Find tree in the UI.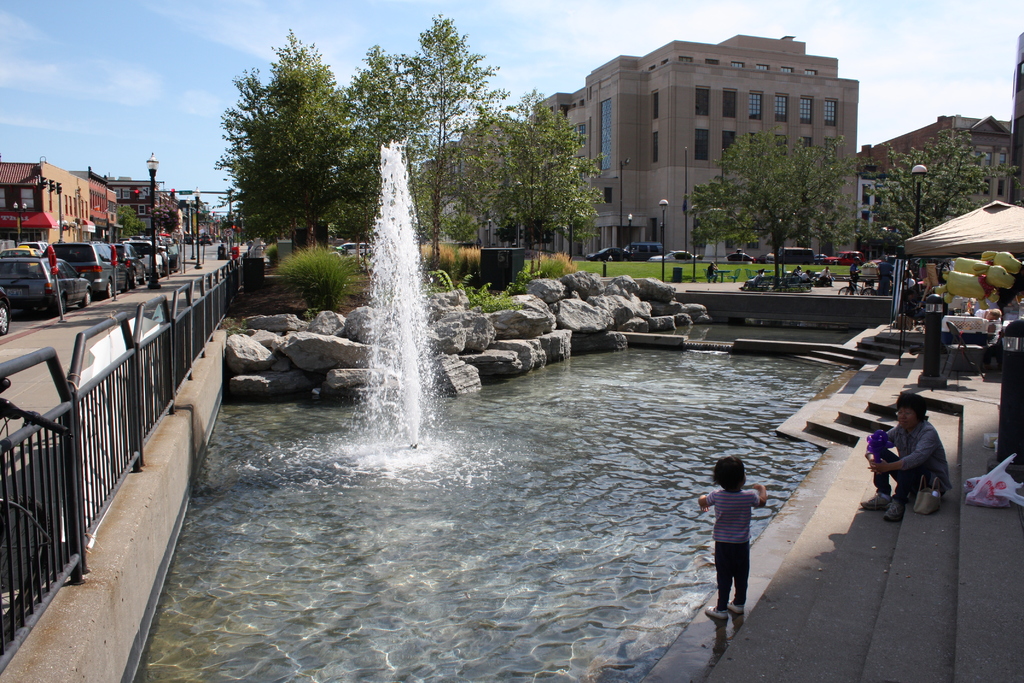
UI element at bbox(440, 86, 602, 268).
